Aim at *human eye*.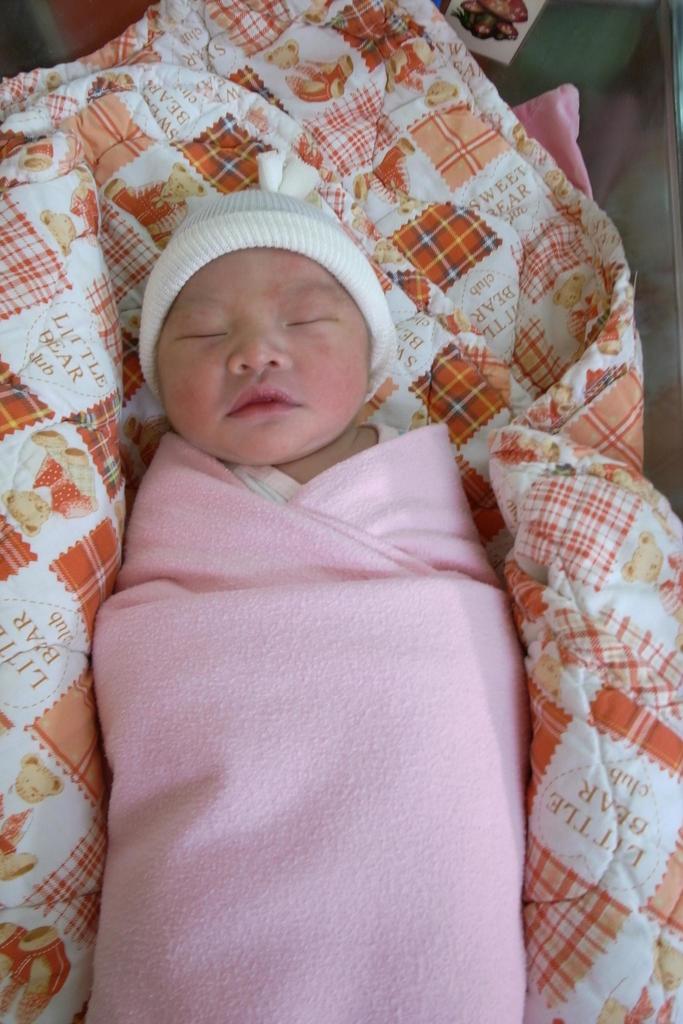
Aimed at x1=172 y1=317 x2=226 y2=346.
